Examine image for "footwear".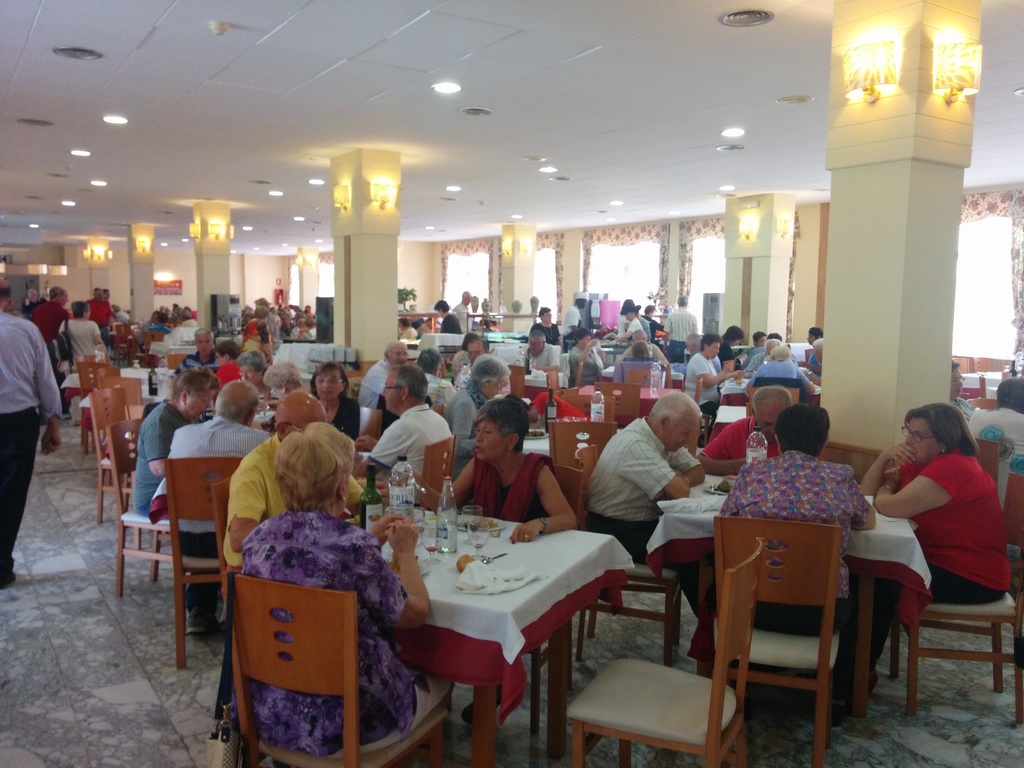
Examination result: <region>0, 570, 19, 591</region>.
